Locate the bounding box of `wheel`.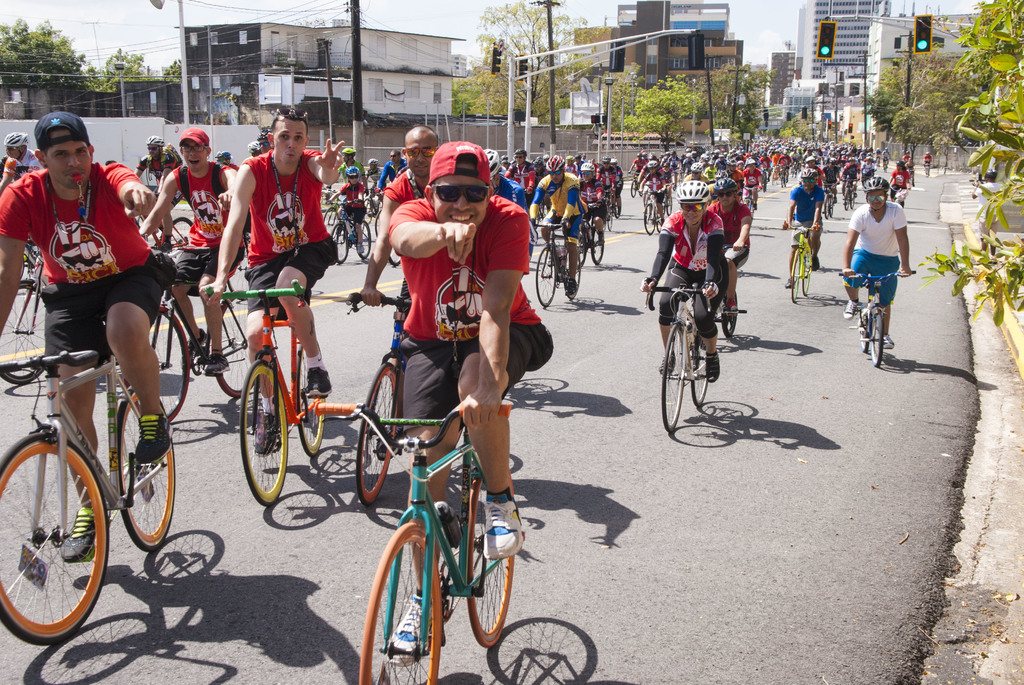
Bounding box: region(239, 353, 293, 509).
